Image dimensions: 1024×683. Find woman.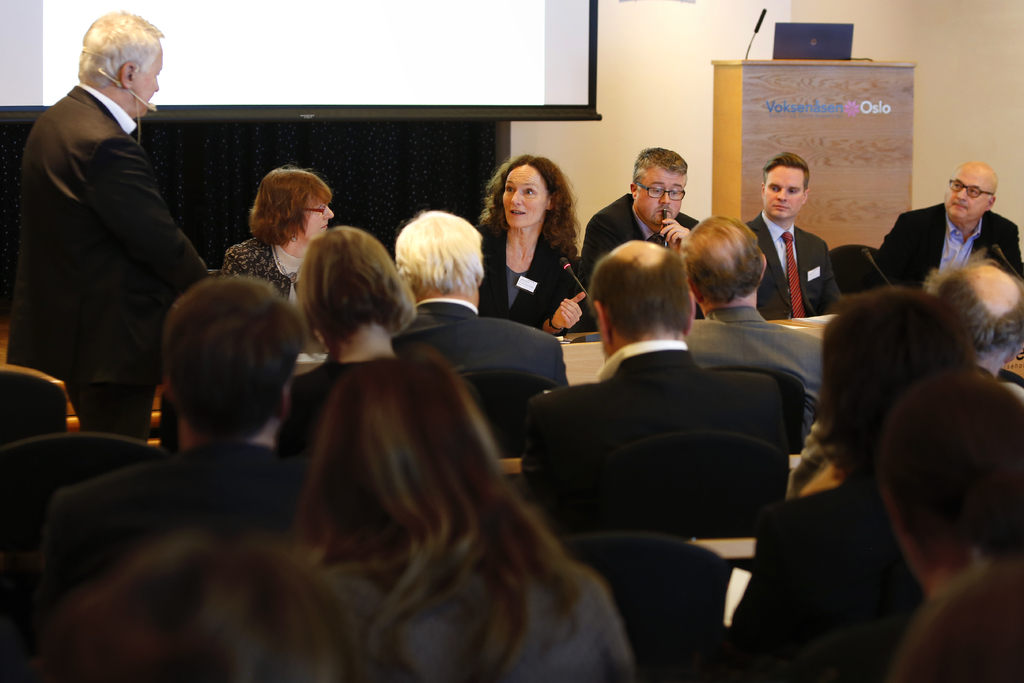
[692, 294, 1015, 682].
